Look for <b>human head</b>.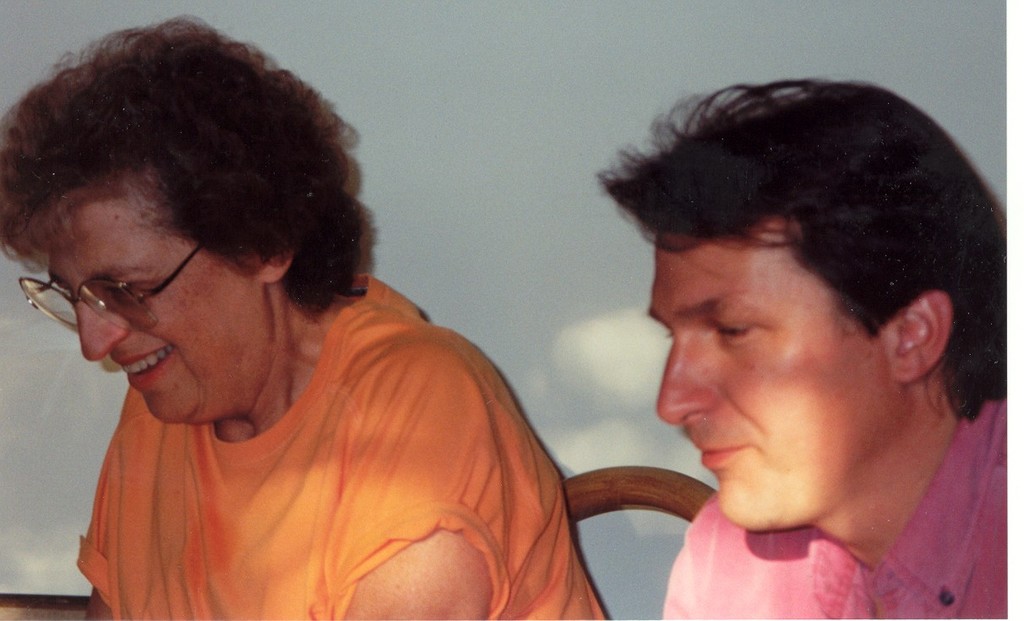
Found: <box>12,17,349,416</box>.
